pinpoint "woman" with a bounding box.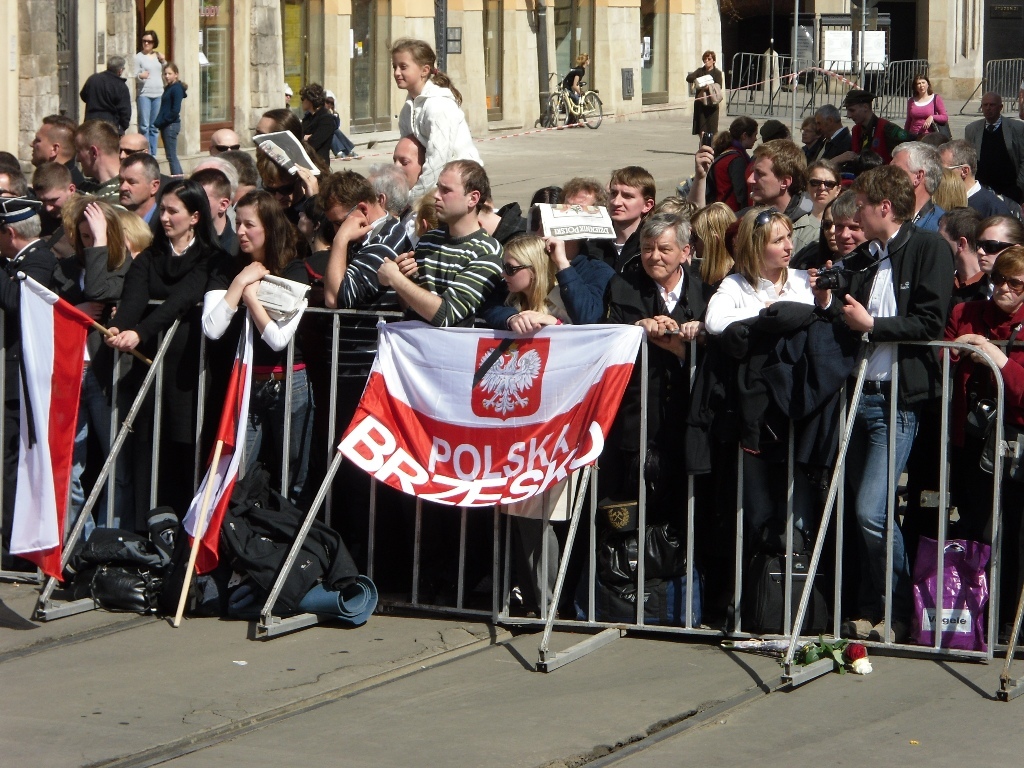
(left=703, top=120, right=757, bottom=211).
